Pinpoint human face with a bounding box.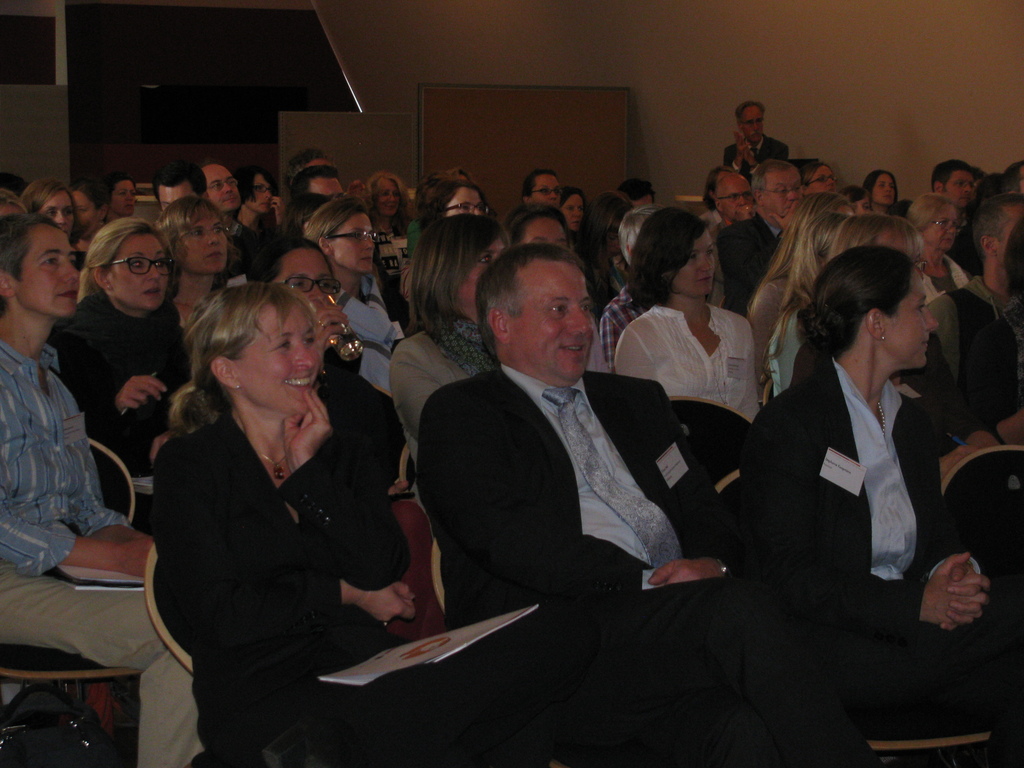
BBox(114, 234, 173, 312).
